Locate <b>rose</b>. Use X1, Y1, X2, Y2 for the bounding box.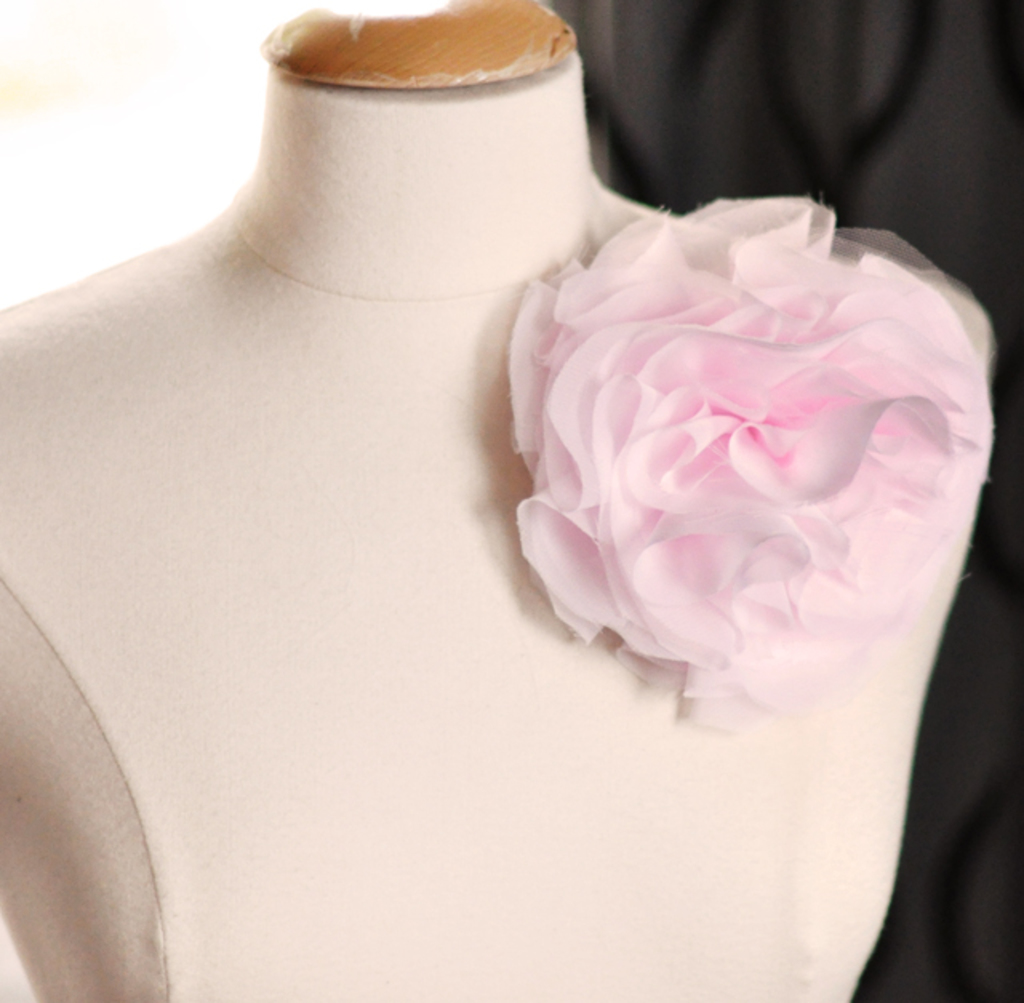
504, 192, 994, 729.
